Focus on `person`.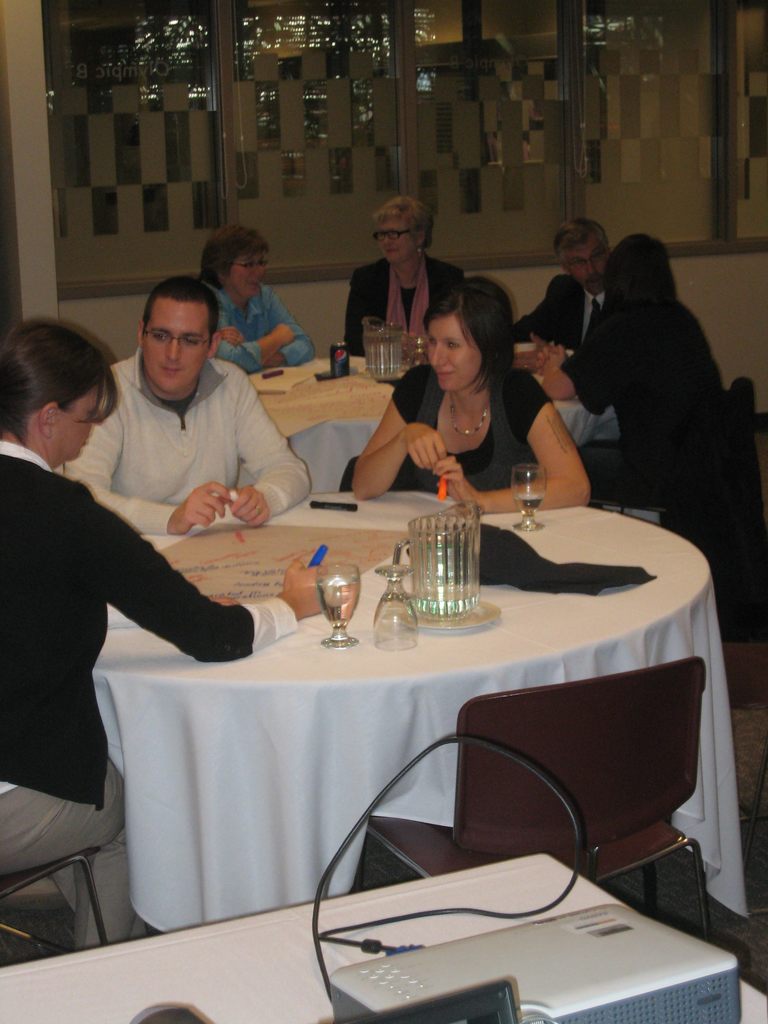
Focused at detection(339, 200, 465, 358).
